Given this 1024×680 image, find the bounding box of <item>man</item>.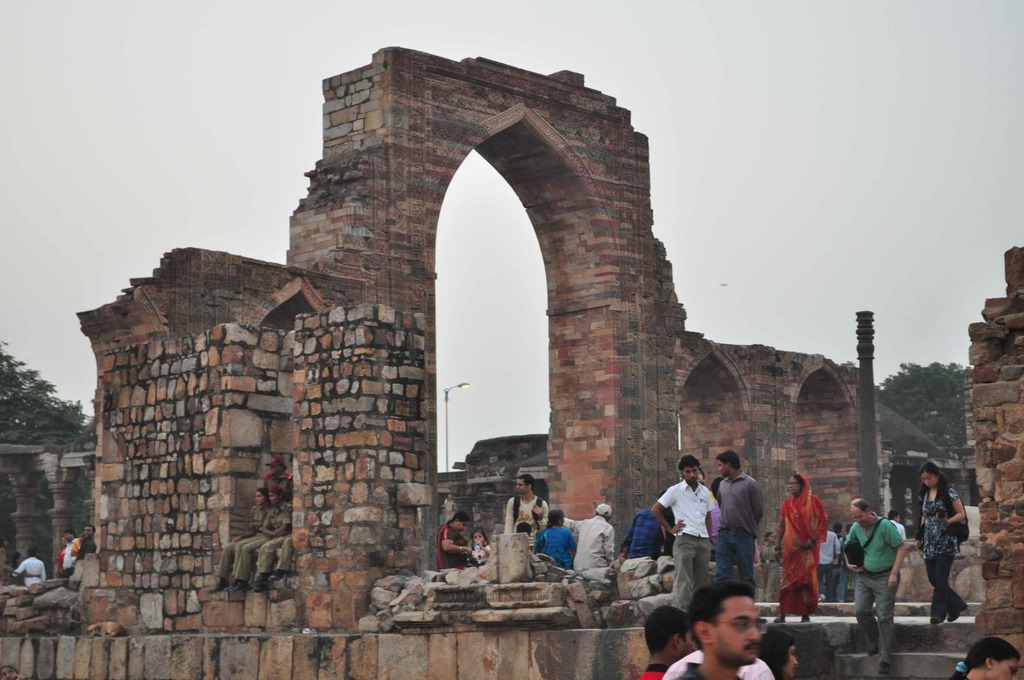
pyautogui.locateOnScreen(75, 529, 95, 559).
